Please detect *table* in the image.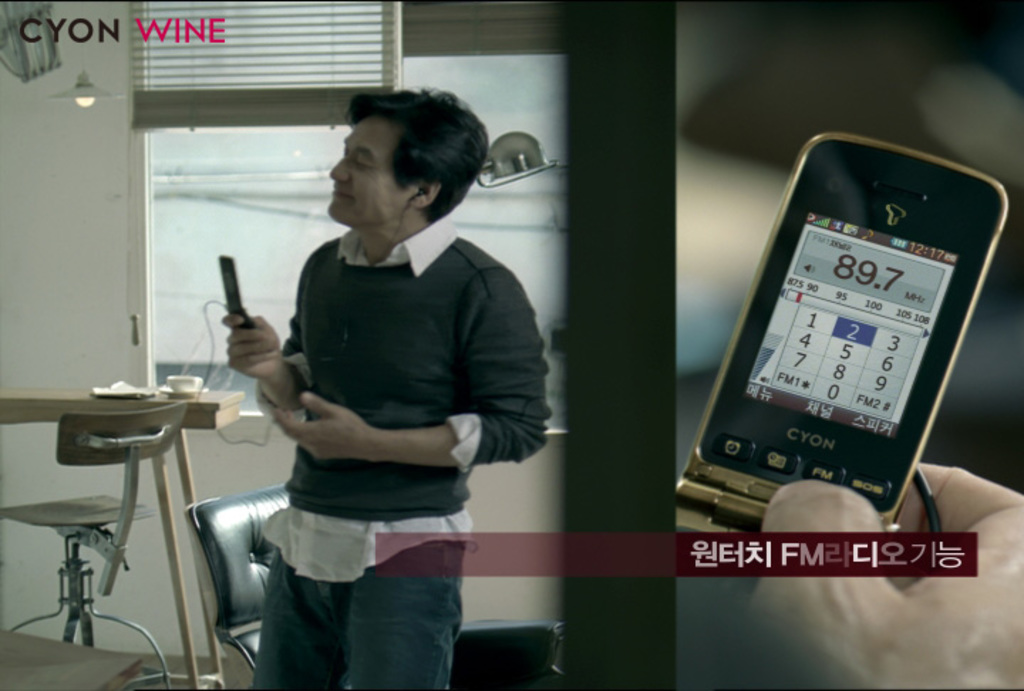
<region>0, 385, 272, 690</region>.
